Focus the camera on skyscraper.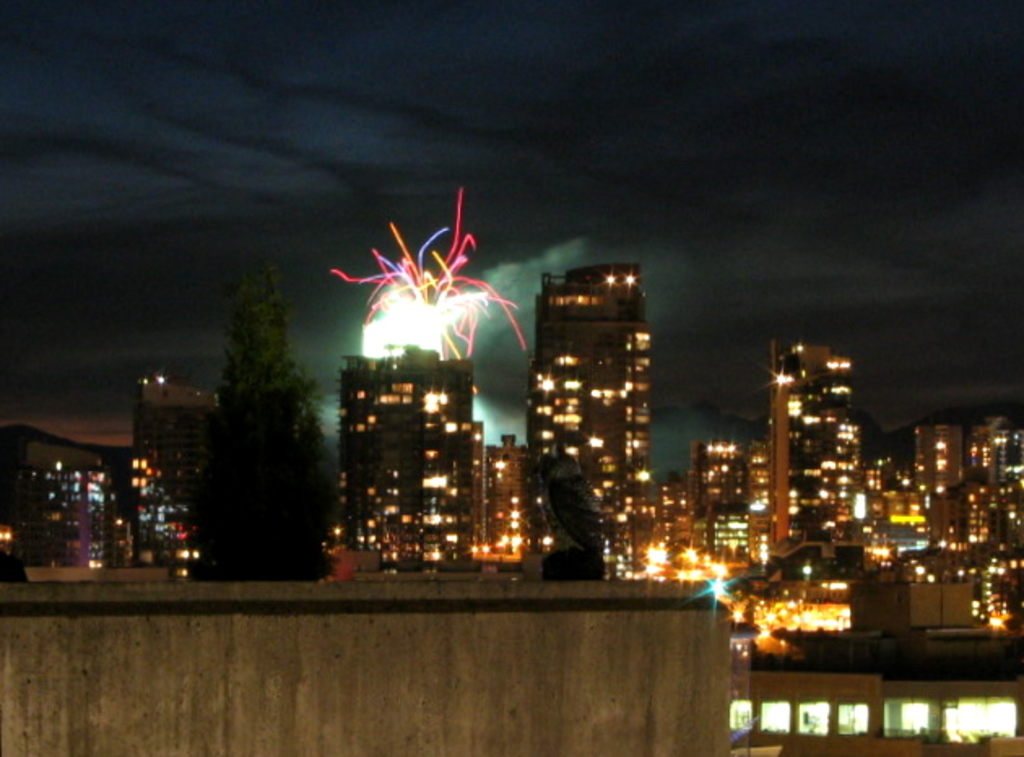
Focus region: {"x1": 523, "y1": 263, "x2": 653, "y2": 572}.
